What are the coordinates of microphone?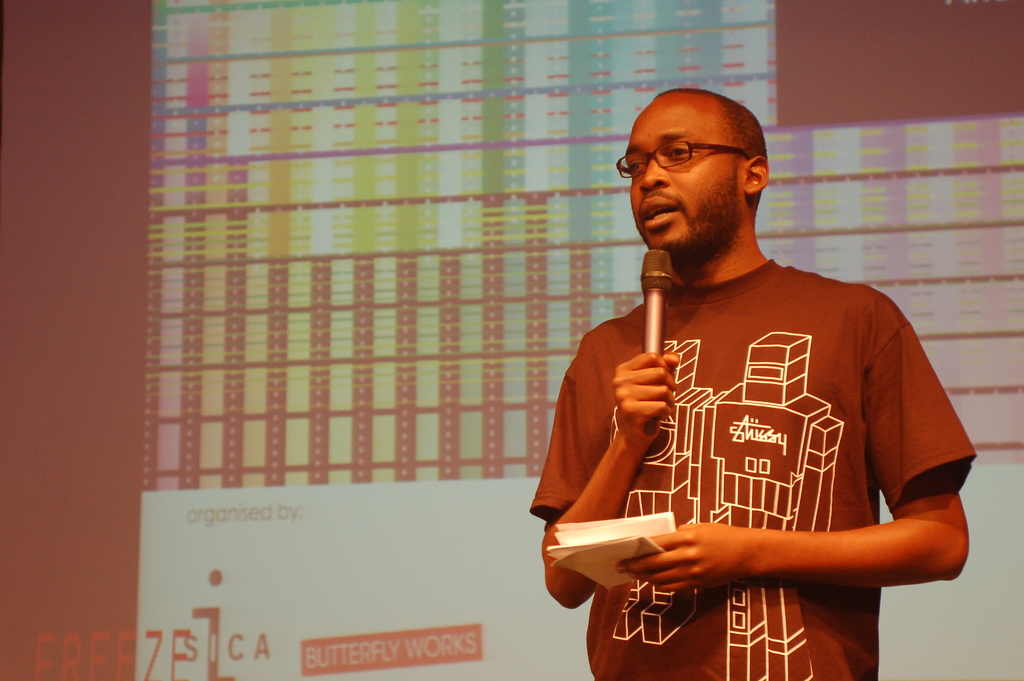
<bbox>645, 247, 670, 434</bbox>.
